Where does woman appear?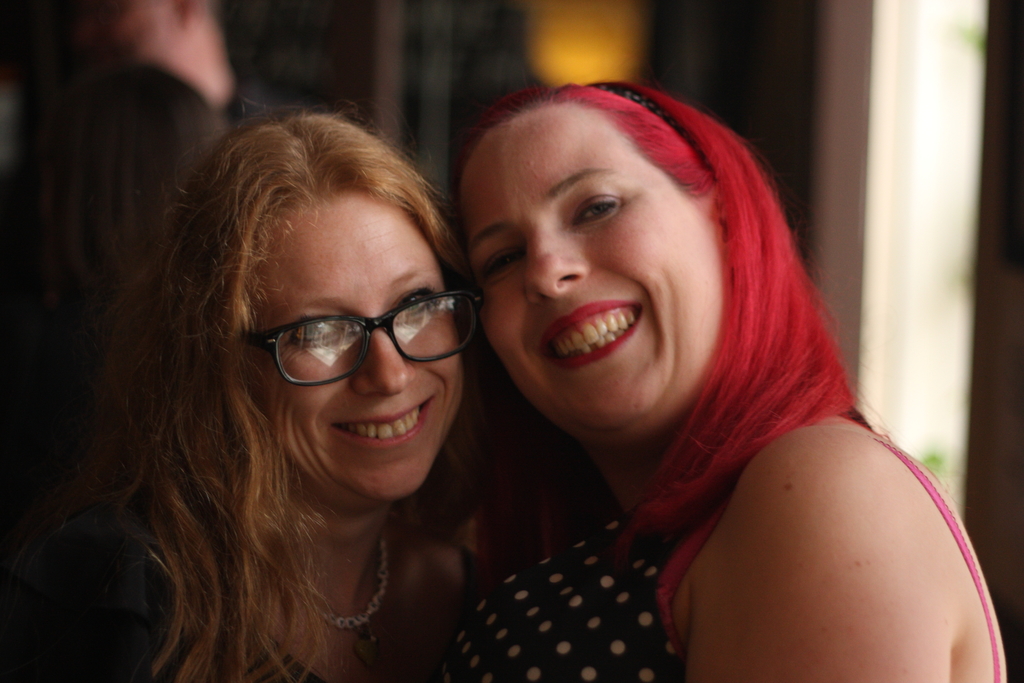
Appears at 0:106:481:682.
